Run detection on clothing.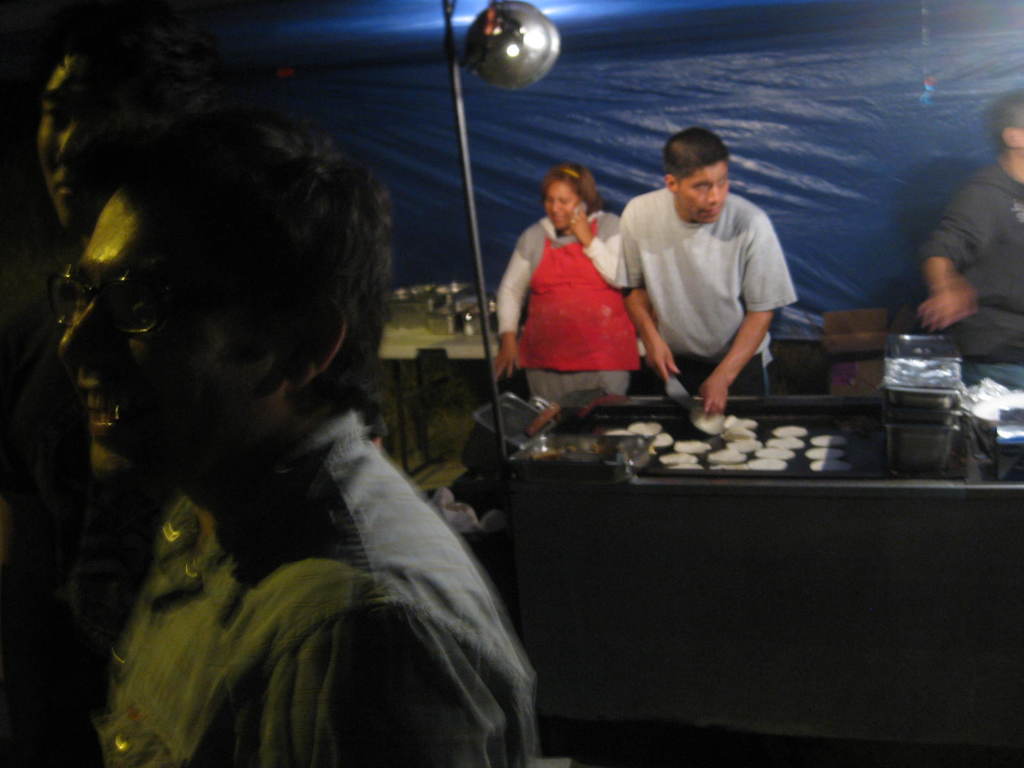
Result: l=100, t=404, r=540, b=767.
